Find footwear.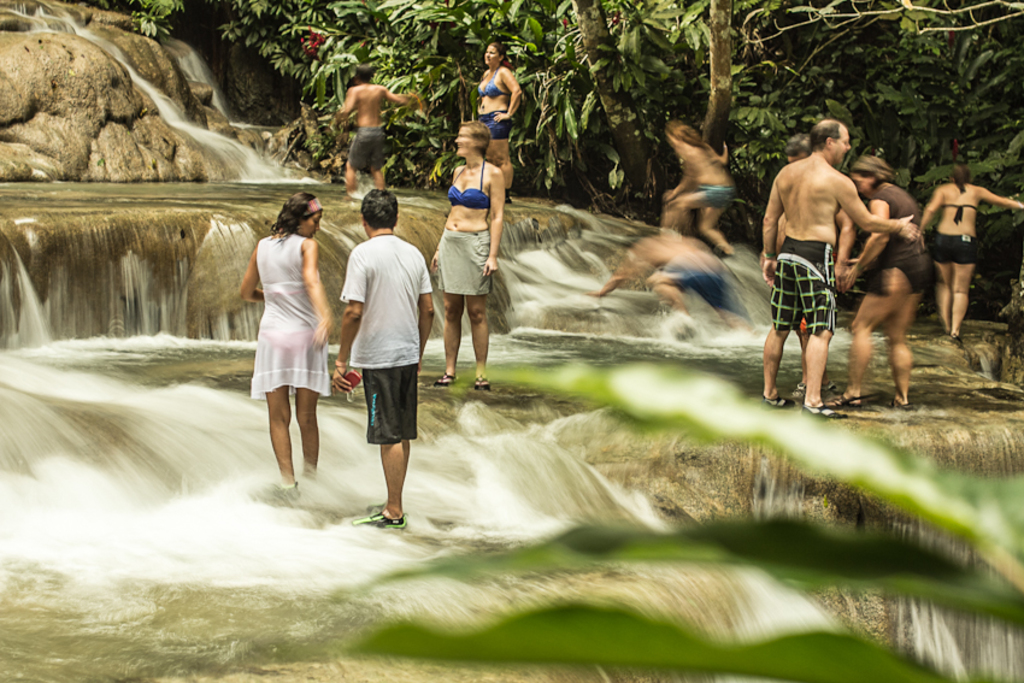
x1=887 y1=398 x2=914 y2=407.
